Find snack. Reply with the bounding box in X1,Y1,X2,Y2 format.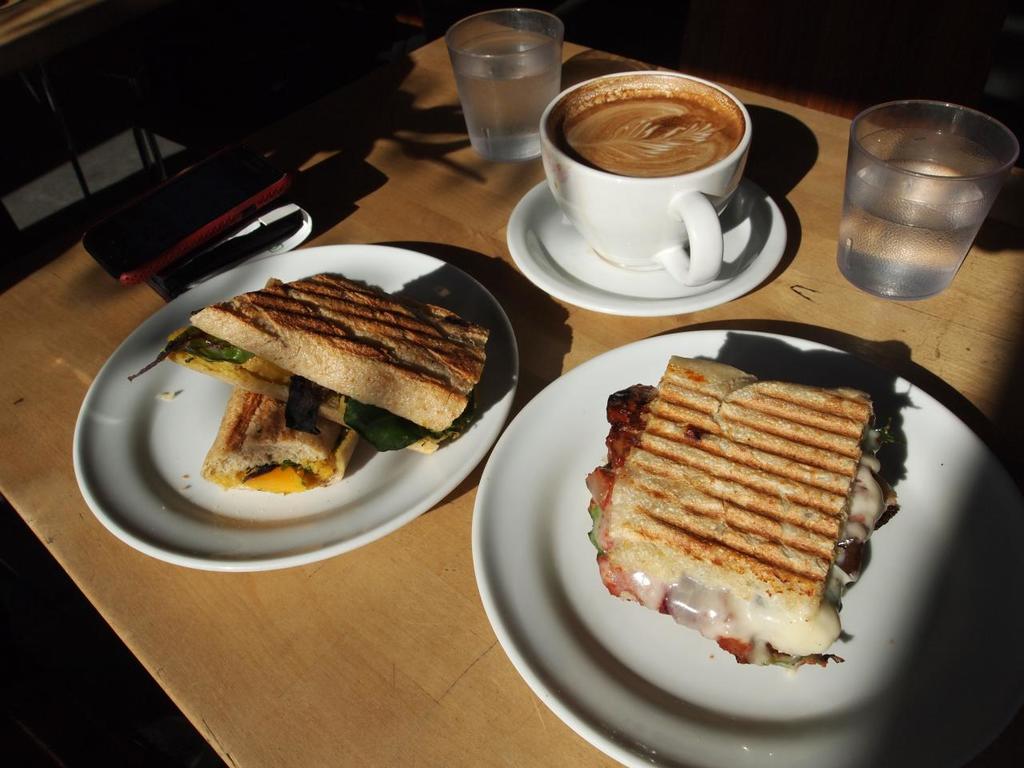
567,346,913,678.
